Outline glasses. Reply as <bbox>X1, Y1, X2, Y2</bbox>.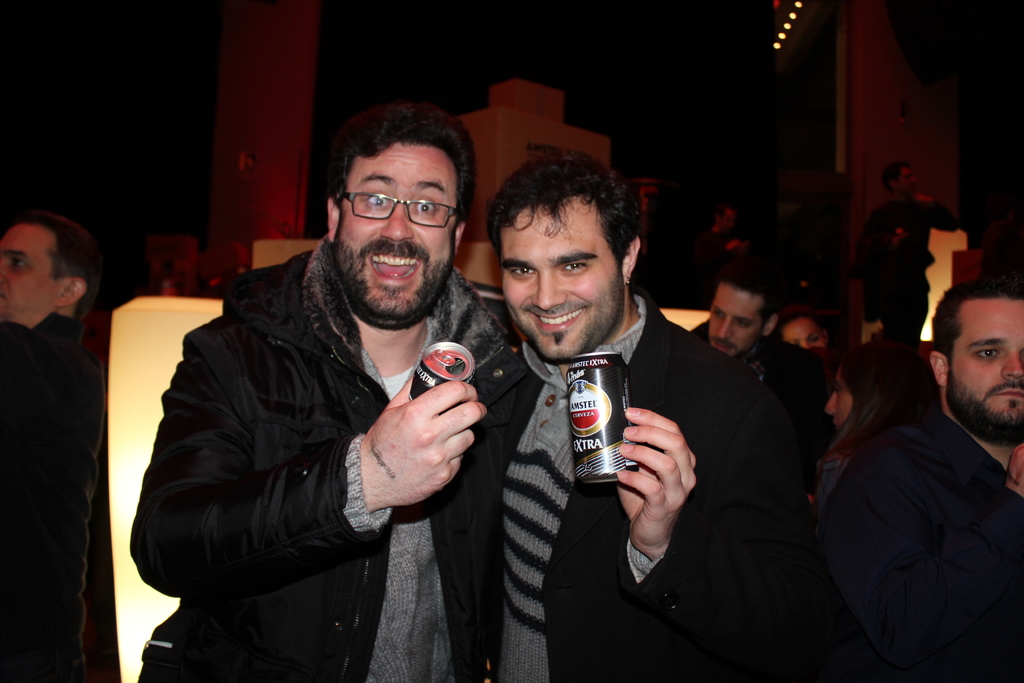
<bbox>330, 176, 464, 223</bbox>.
